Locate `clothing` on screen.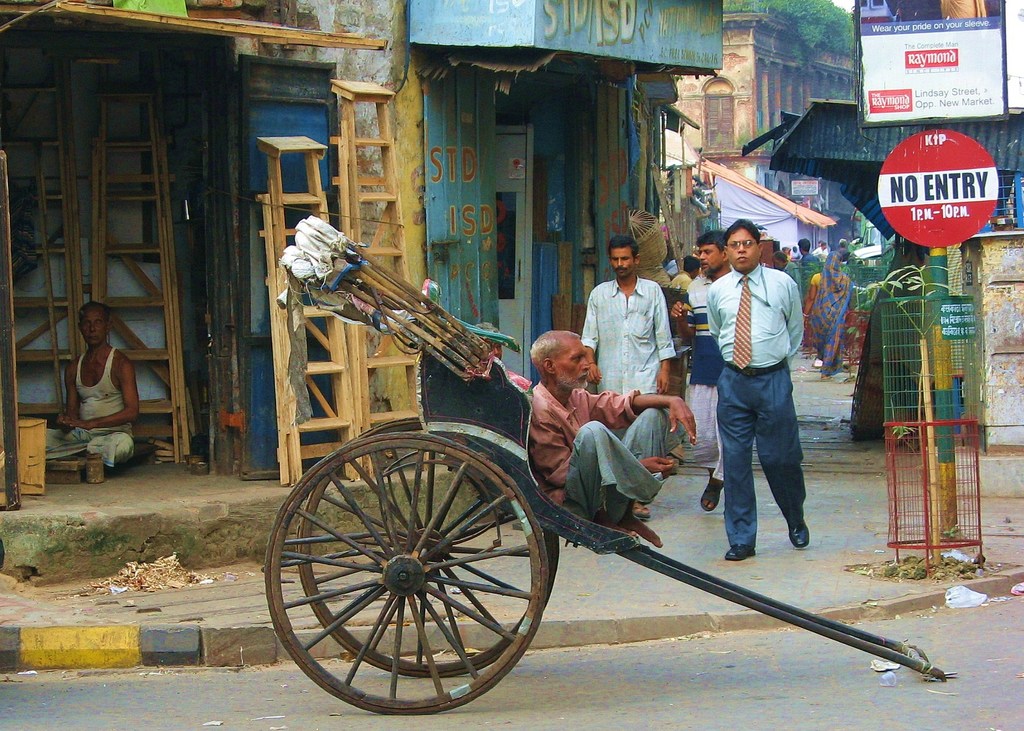
On screen at (704,262,808,544).
